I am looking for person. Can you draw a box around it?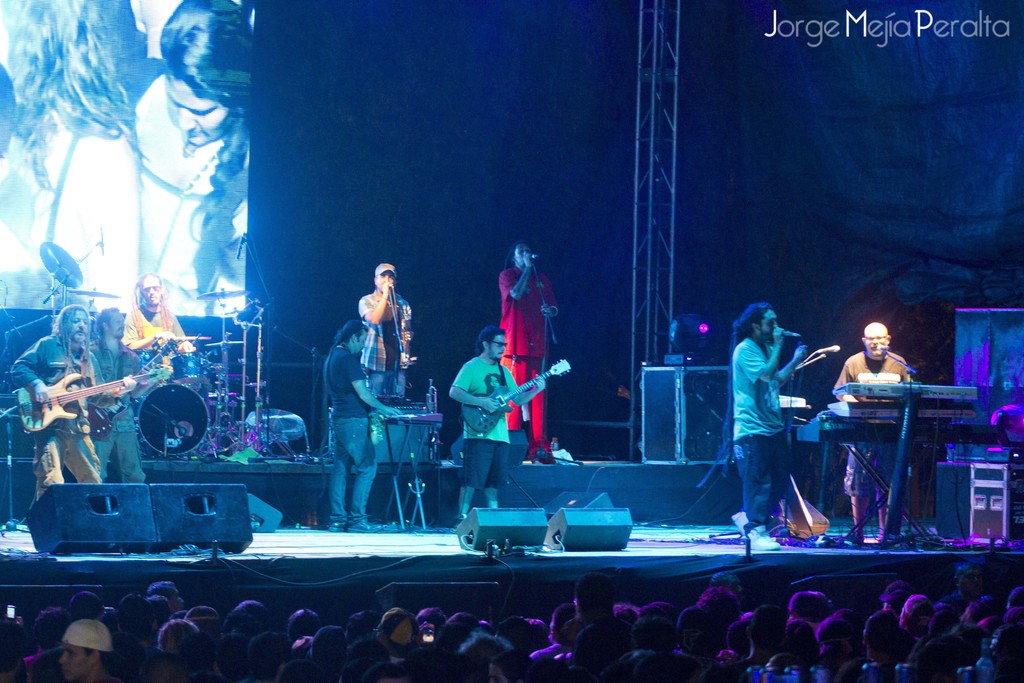
Sure, the bounding box is (95, 308, 173, 479).
